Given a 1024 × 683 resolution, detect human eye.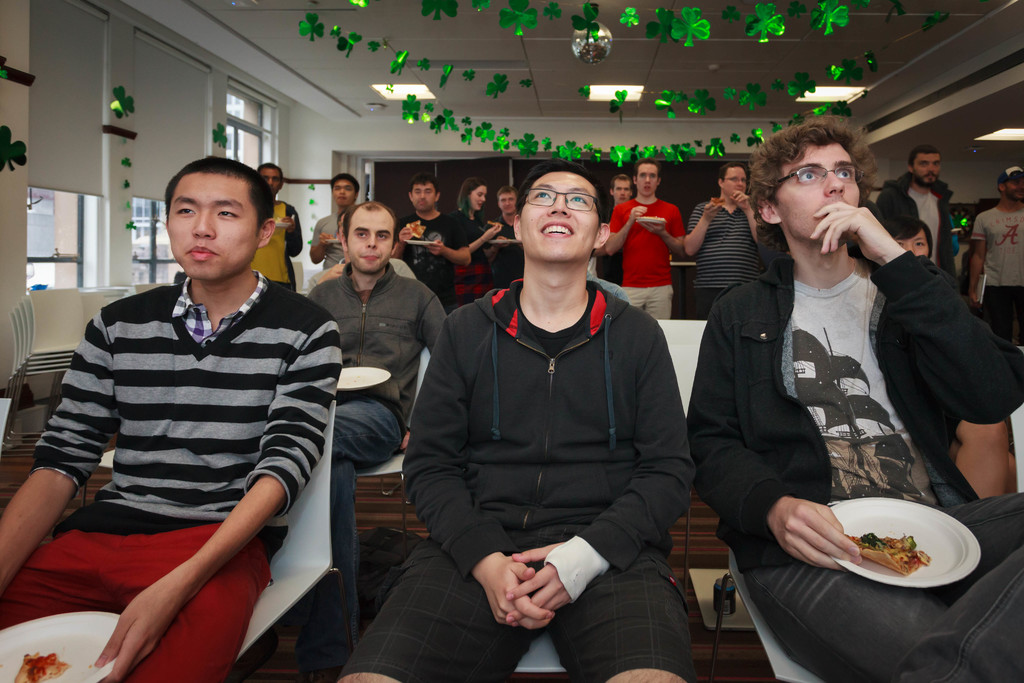
pyautogui.locateOnScreen(351, 231, 370, 240).
